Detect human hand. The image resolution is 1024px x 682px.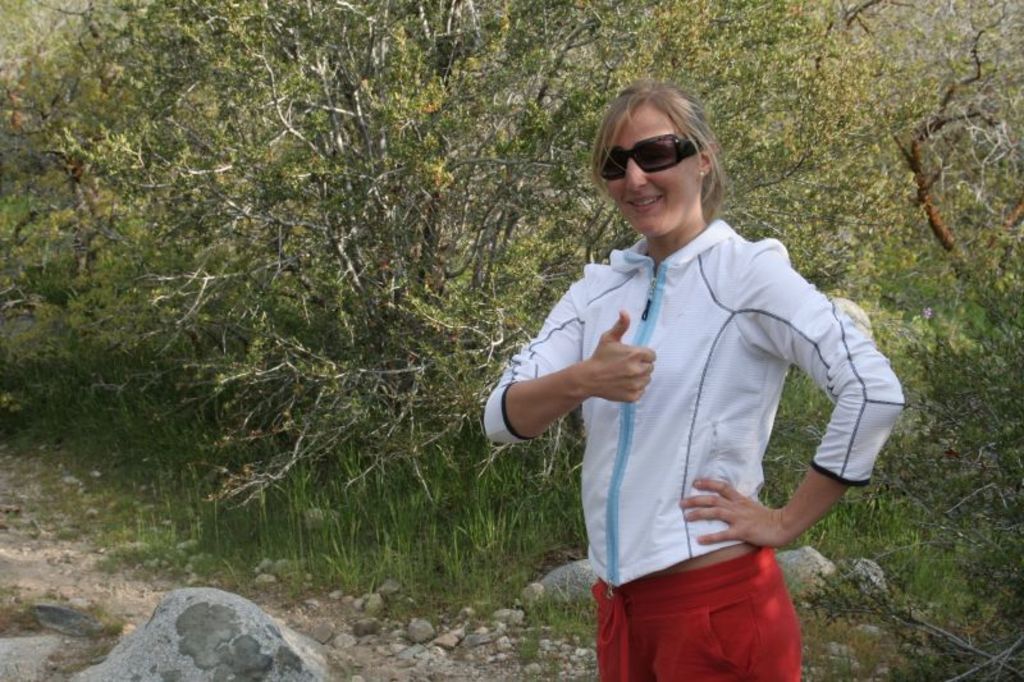
[x1=678, y1=479, x2=792, y2=548].
